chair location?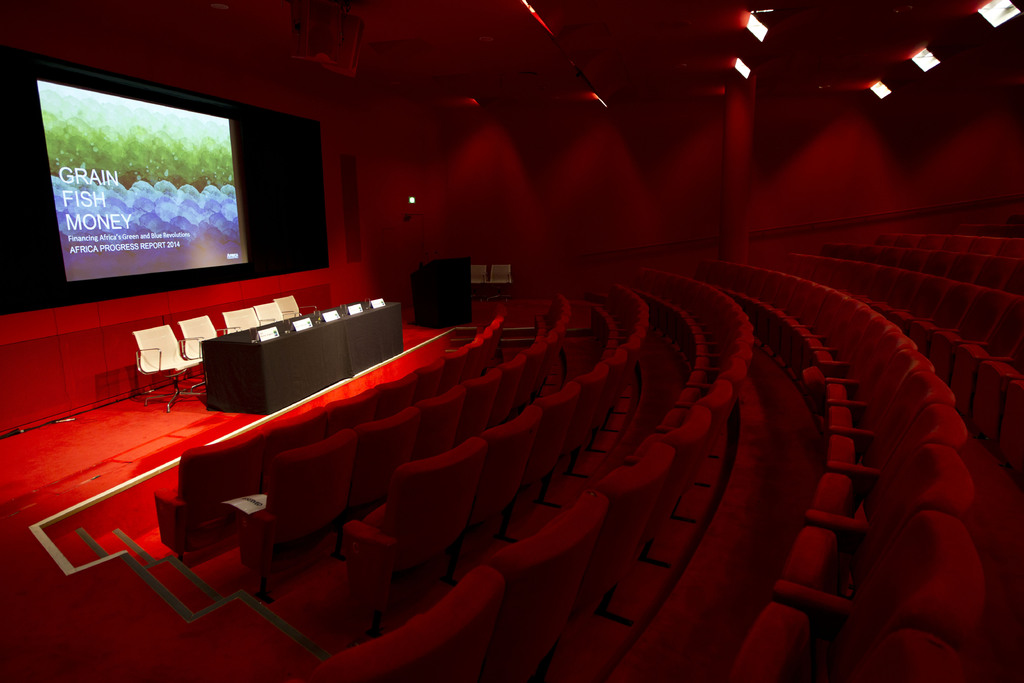
(273, 292, 316, 320)
